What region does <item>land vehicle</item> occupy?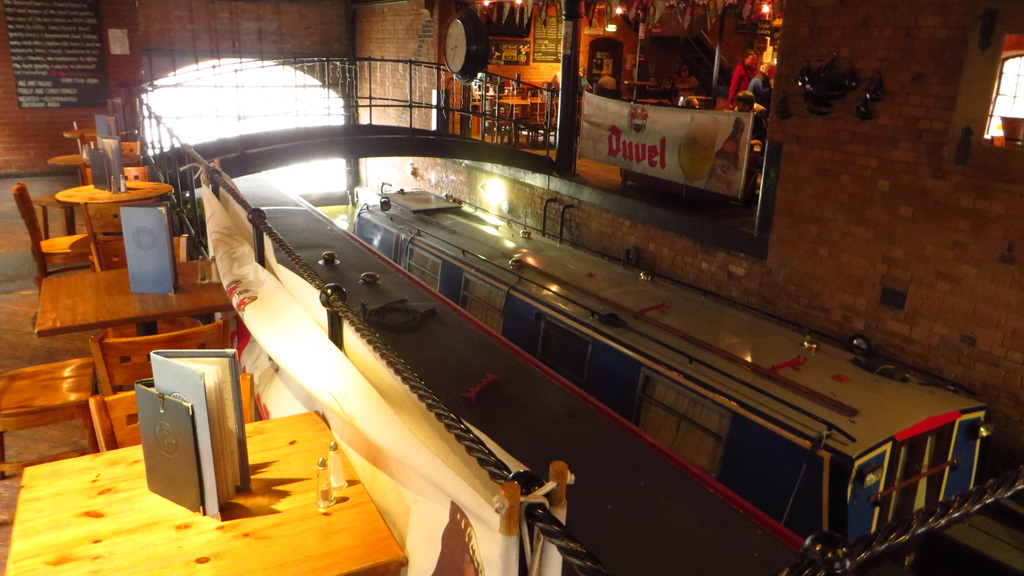
79/87/864/564.
